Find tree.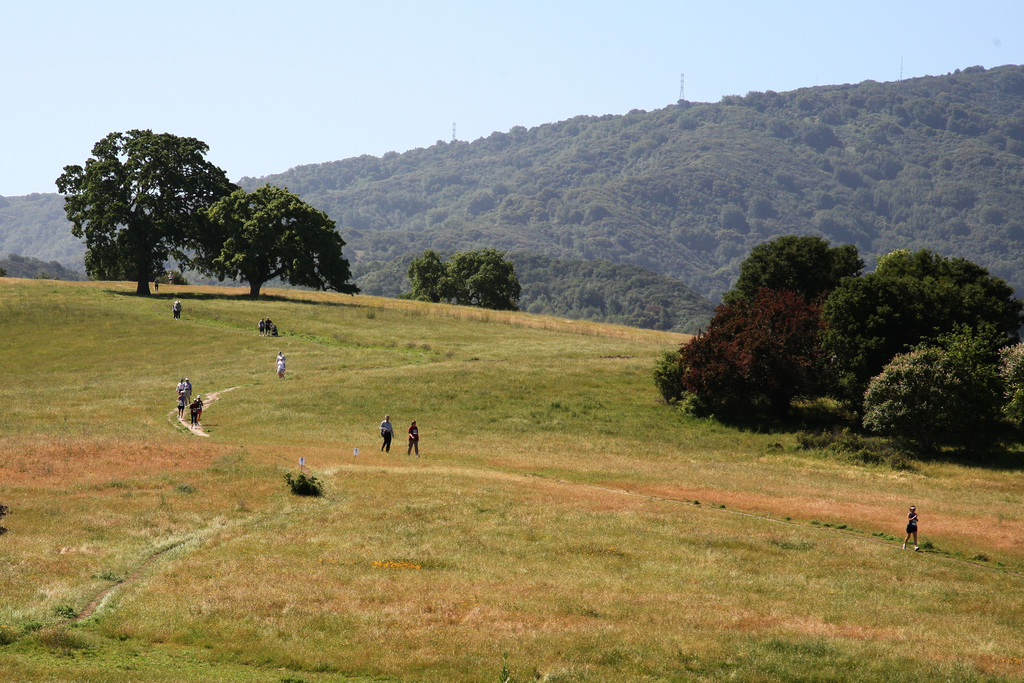
56,119,258,299.
